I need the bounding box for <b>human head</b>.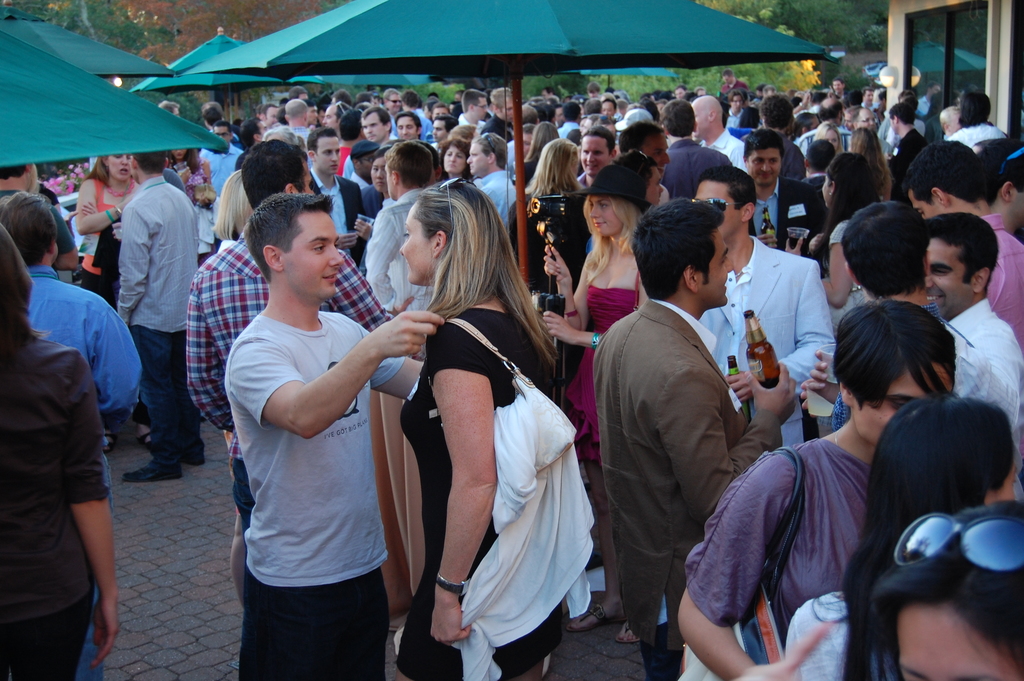
Here it is: l=371, t=151, r=386, b=190.
